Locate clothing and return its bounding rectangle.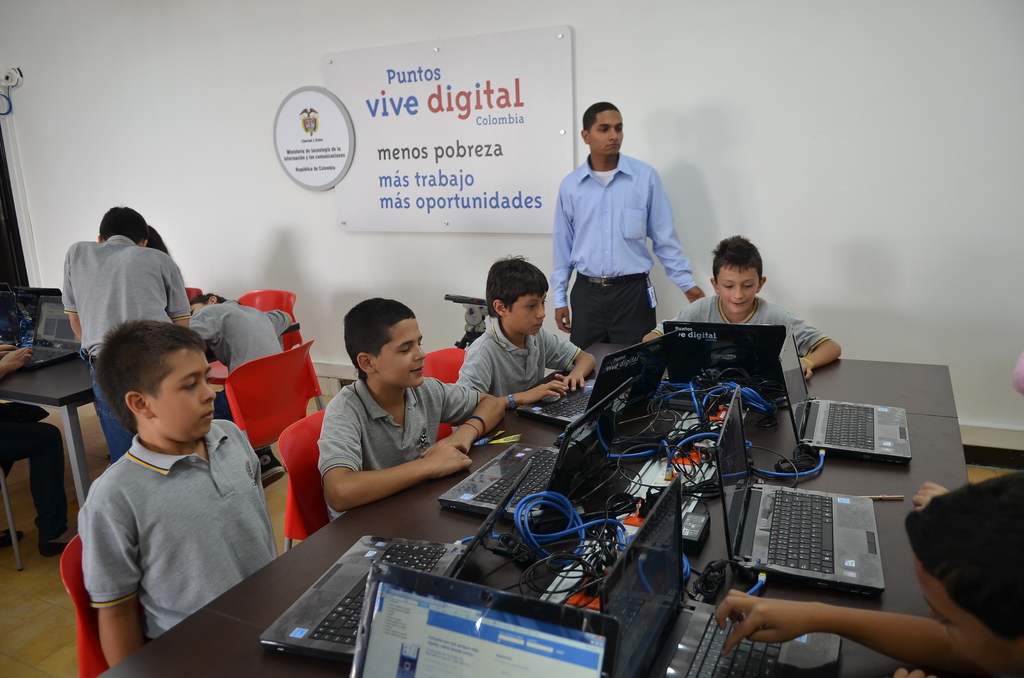
region(74, 408, 266, 633).
